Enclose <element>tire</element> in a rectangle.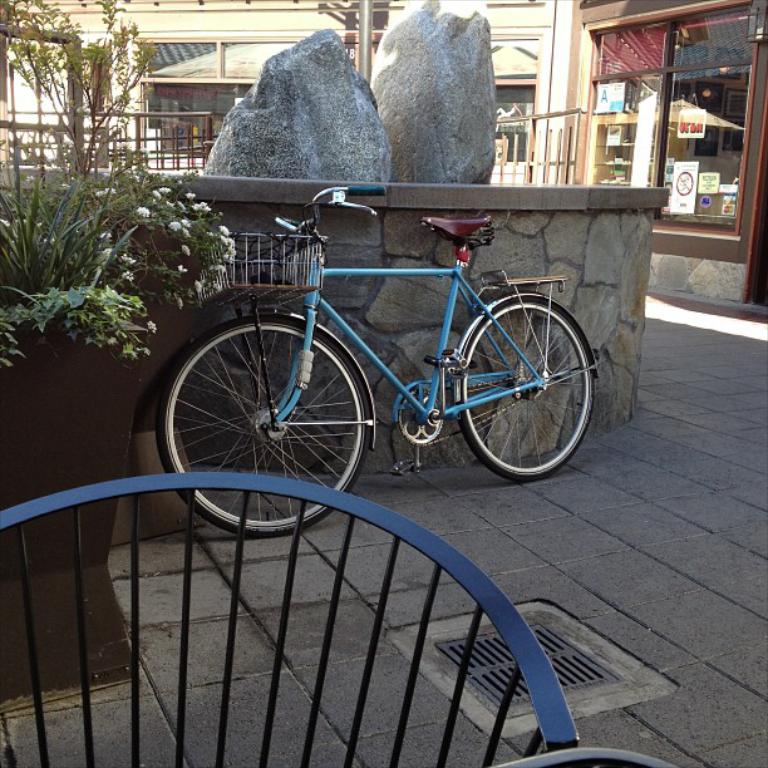
box(164, 294, 385, 502).
